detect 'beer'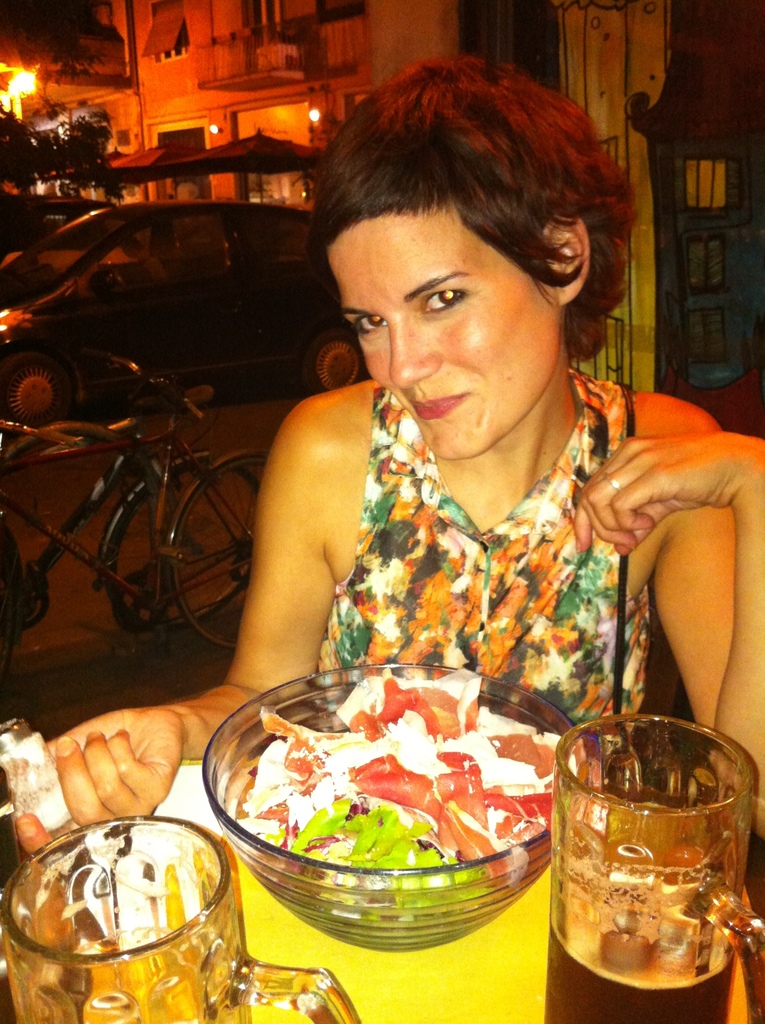
(544,708,764,1023)
